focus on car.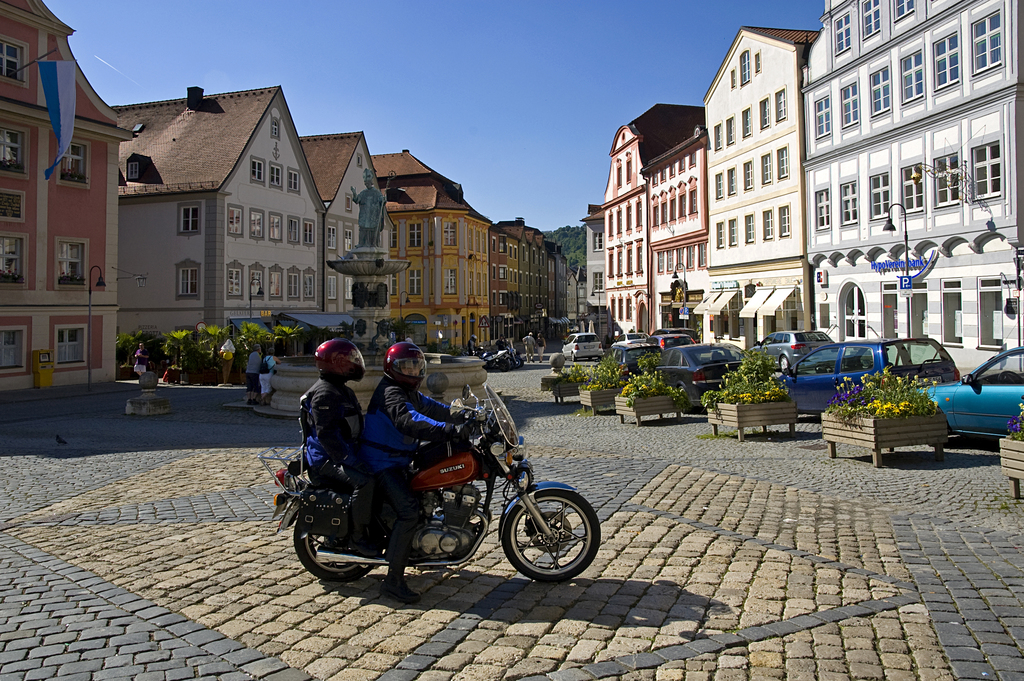
Focused at BBox(922, 351, 1023, 439).
